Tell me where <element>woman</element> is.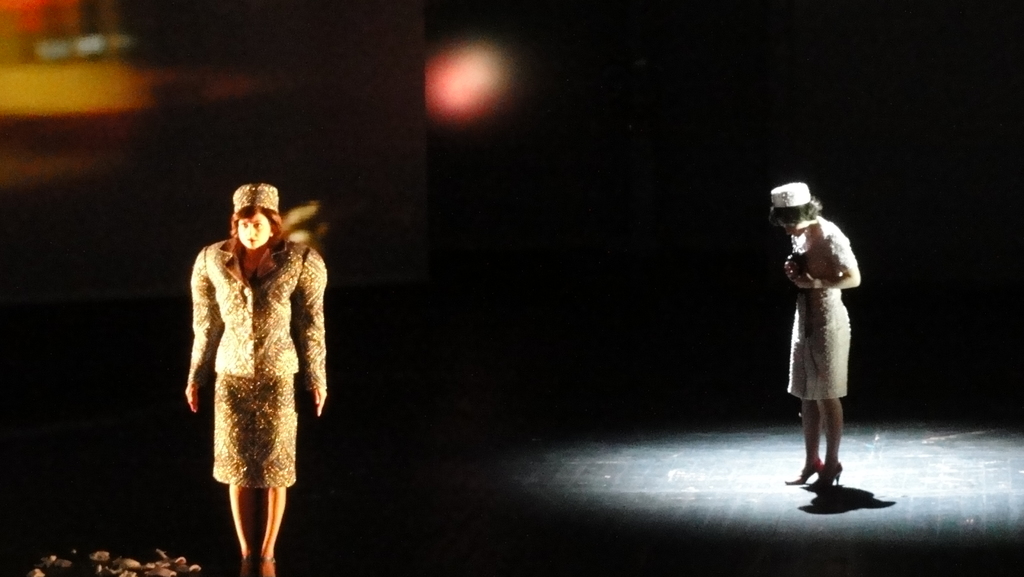
<element>woman</element> is at <region>766, 182, 859, 492</region>.
